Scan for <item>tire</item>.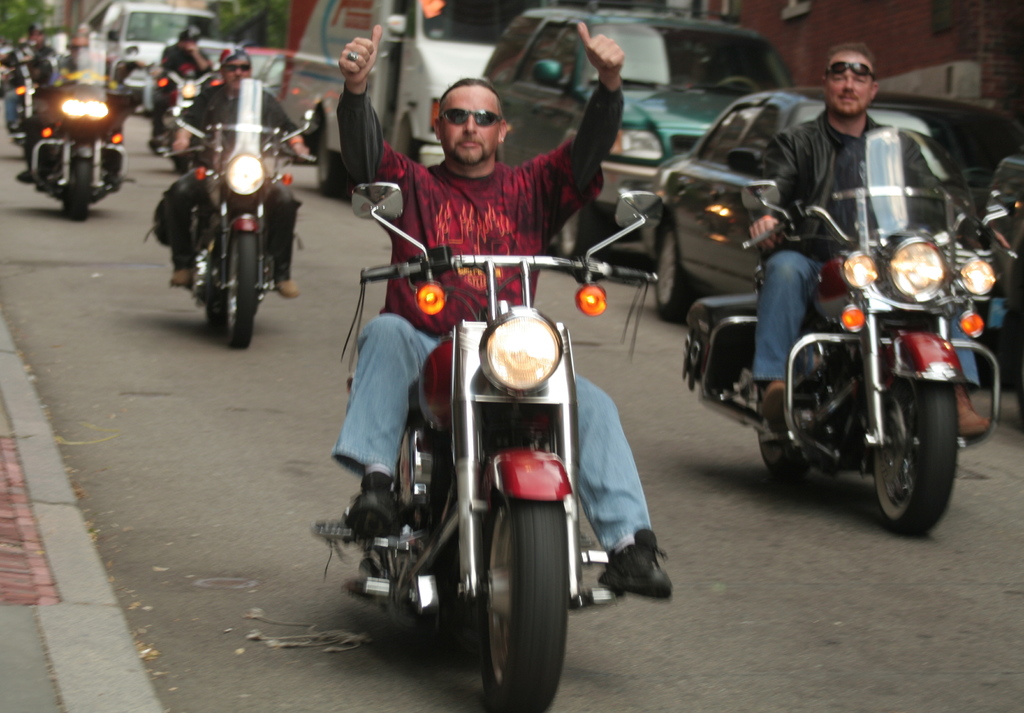
Scan result: 554/202/611/273.
